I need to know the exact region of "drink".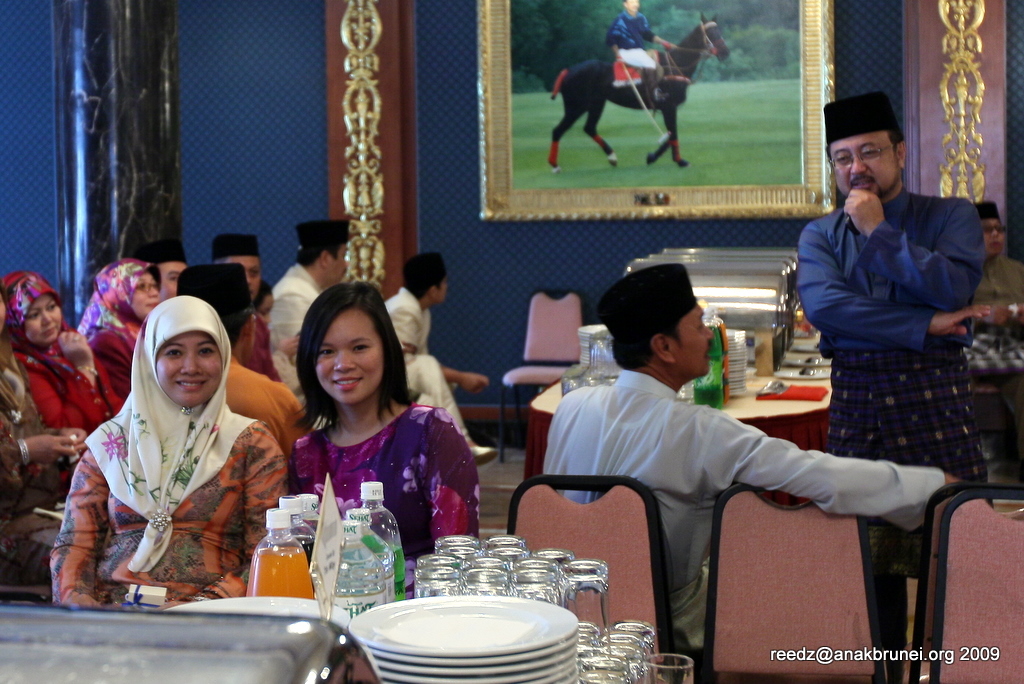
Region: box(297, 538, 317, 569).
